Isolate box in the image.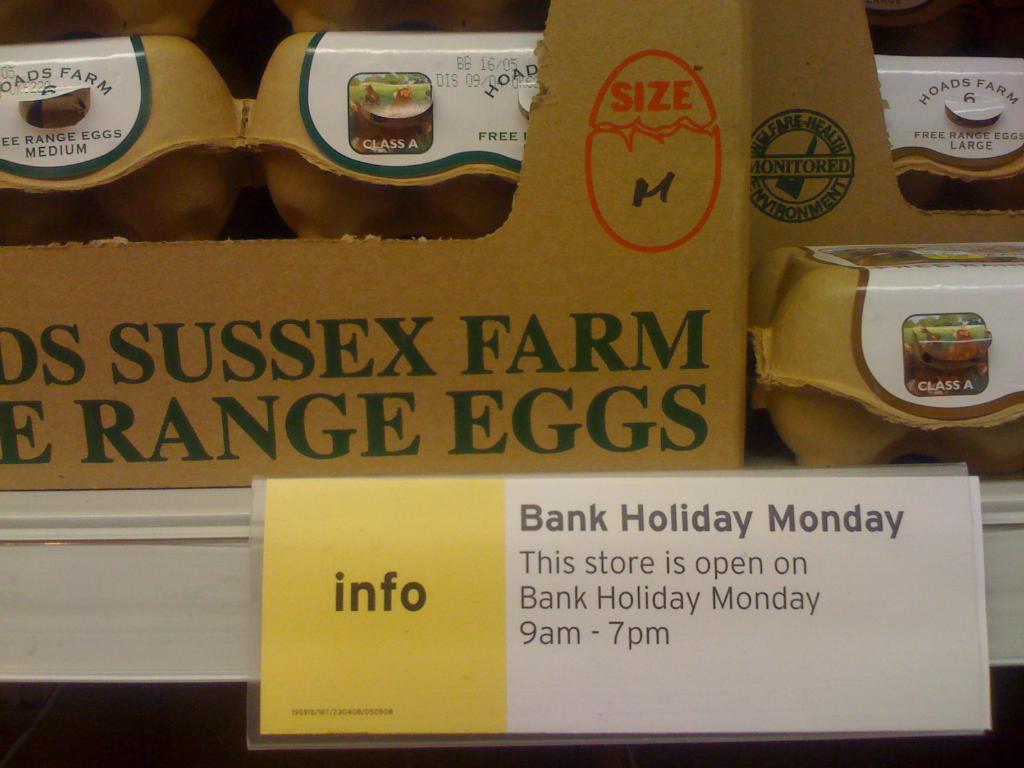
Isolated region: [left=0, top=0, right=741, bottom=493].
